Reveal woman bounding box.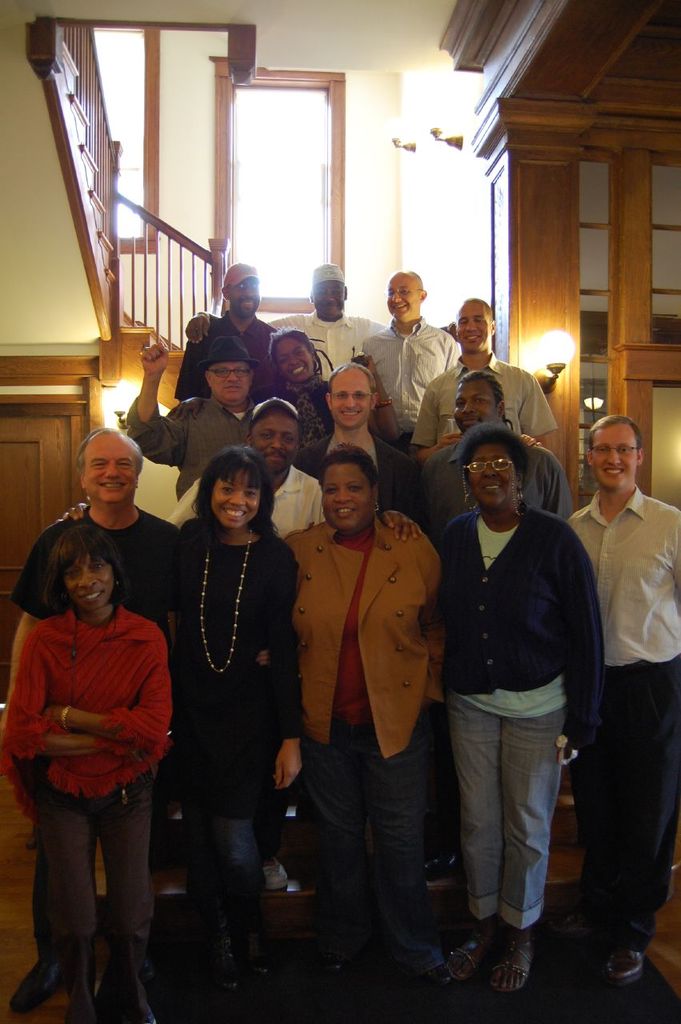
Revealed: locate(280, 441, 446, 964).
